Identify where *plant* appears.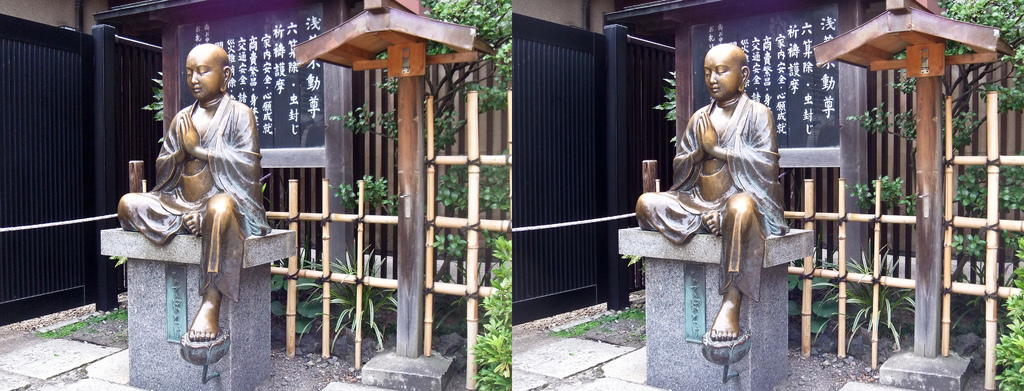
Appears at [x1=945, y1=224, x2=980, y2=271].
